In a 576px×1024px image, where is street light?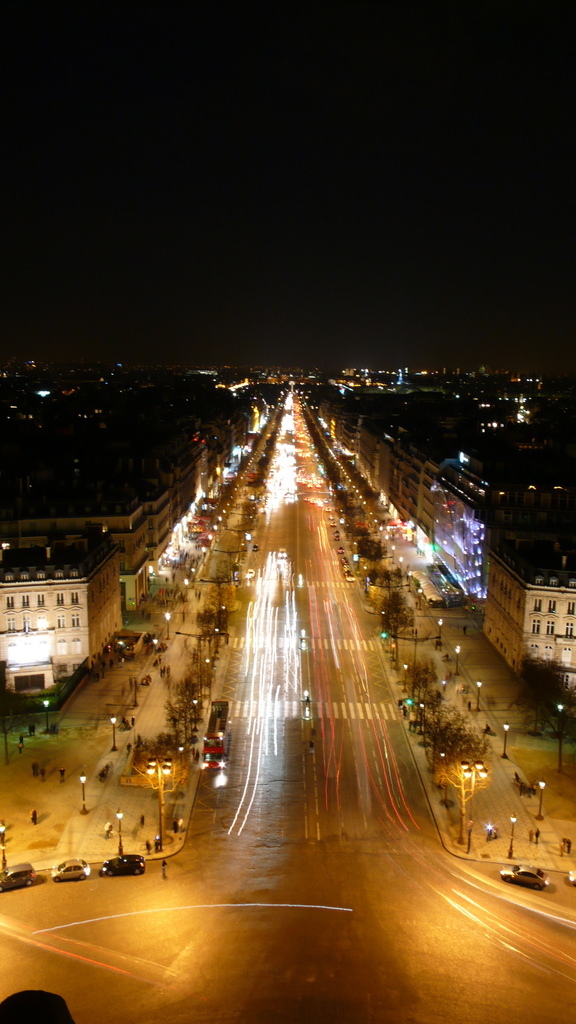
[left=365, top=577, right=415, bottom=602].
